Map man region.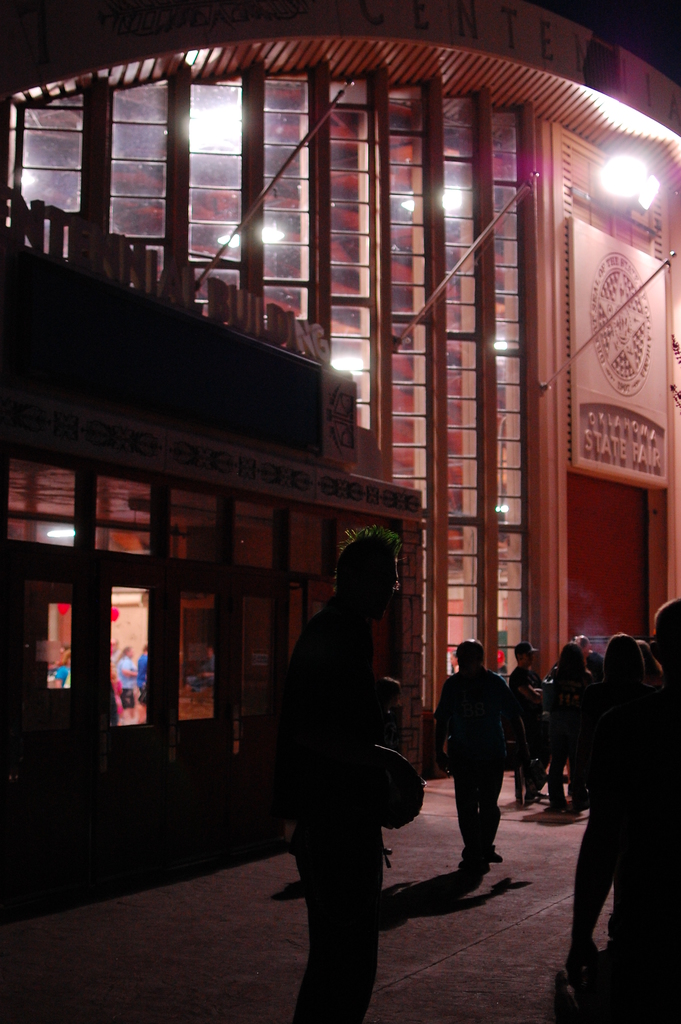
Mapped to (195,649,215,689).
